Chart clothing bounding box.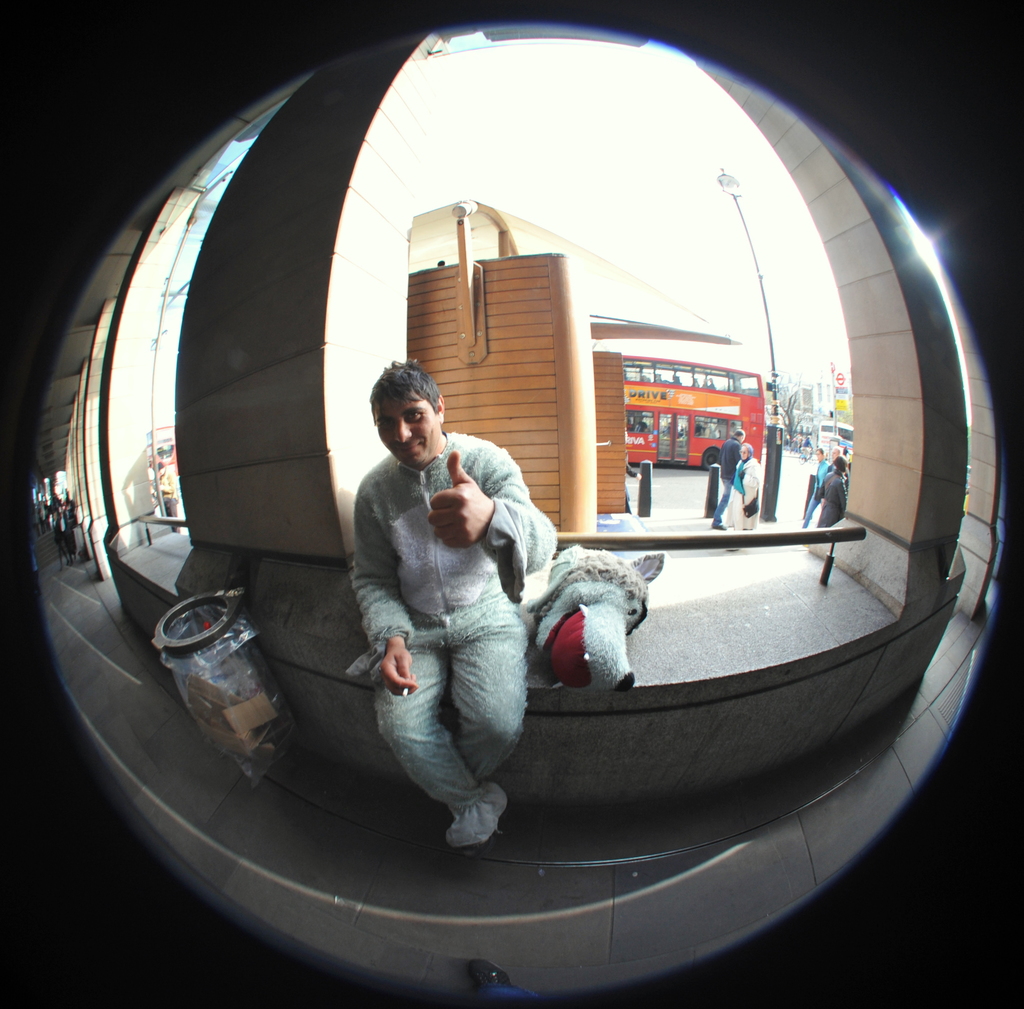
Charted: bbox=(620, 452, 636, 514).
